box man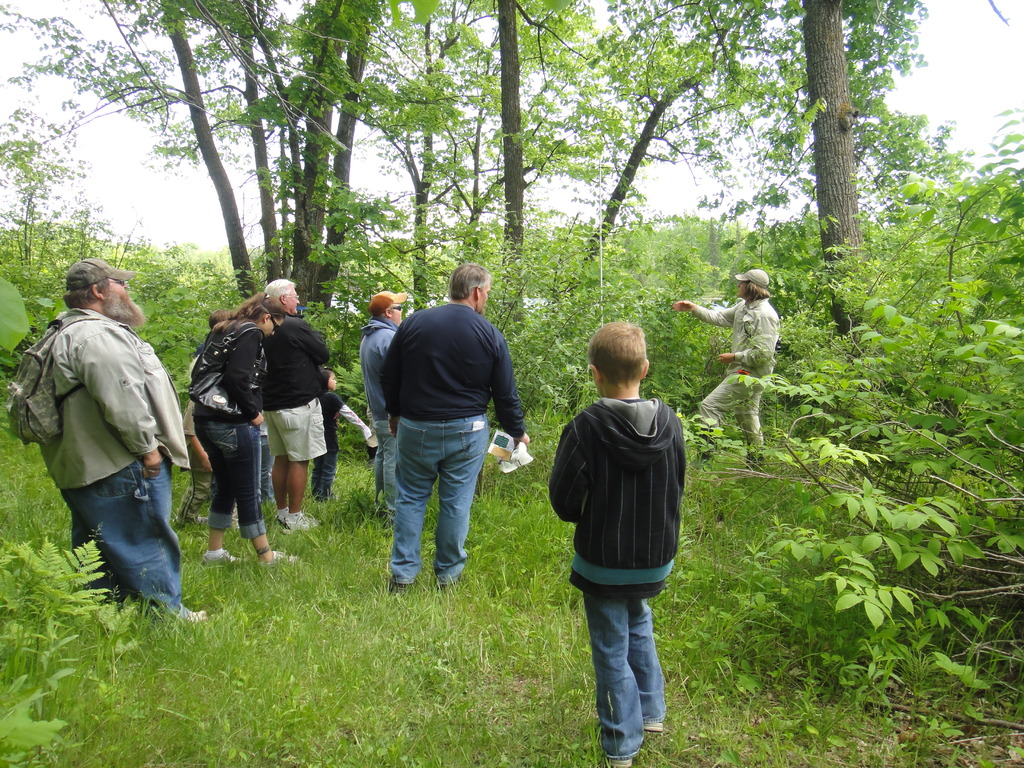
<bbox>253, 277, 332, 551</bbox>
